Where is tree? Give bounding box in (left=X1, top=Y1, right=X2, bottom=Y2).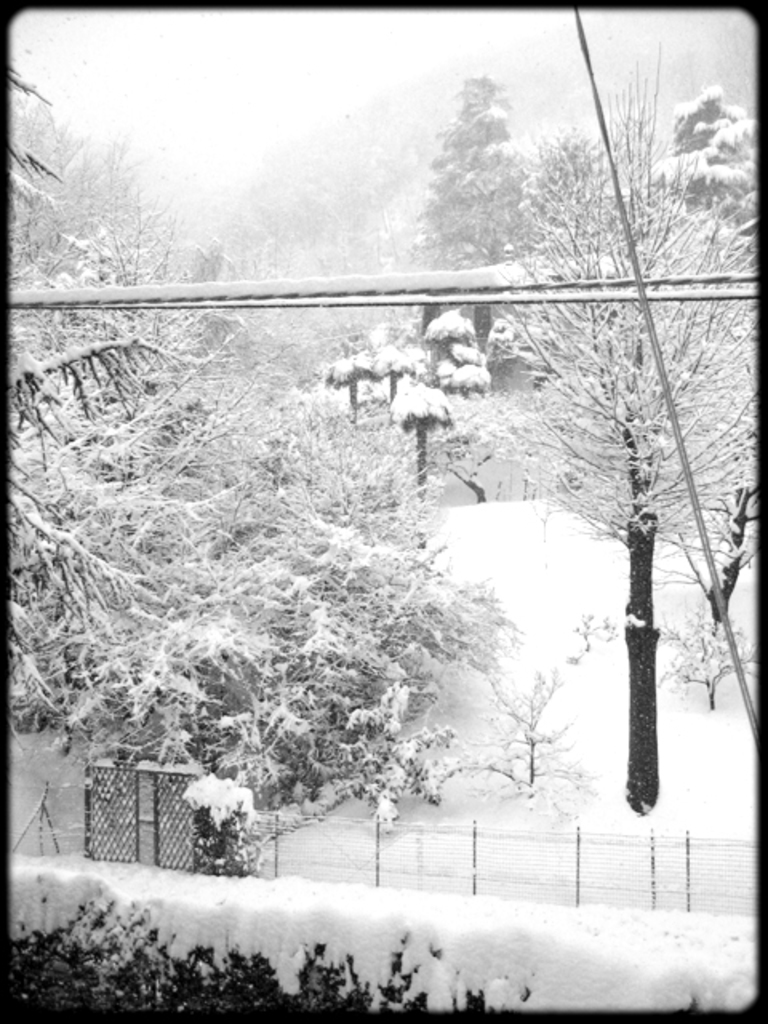
(left=486, top=90, right=766, bottom=810).
